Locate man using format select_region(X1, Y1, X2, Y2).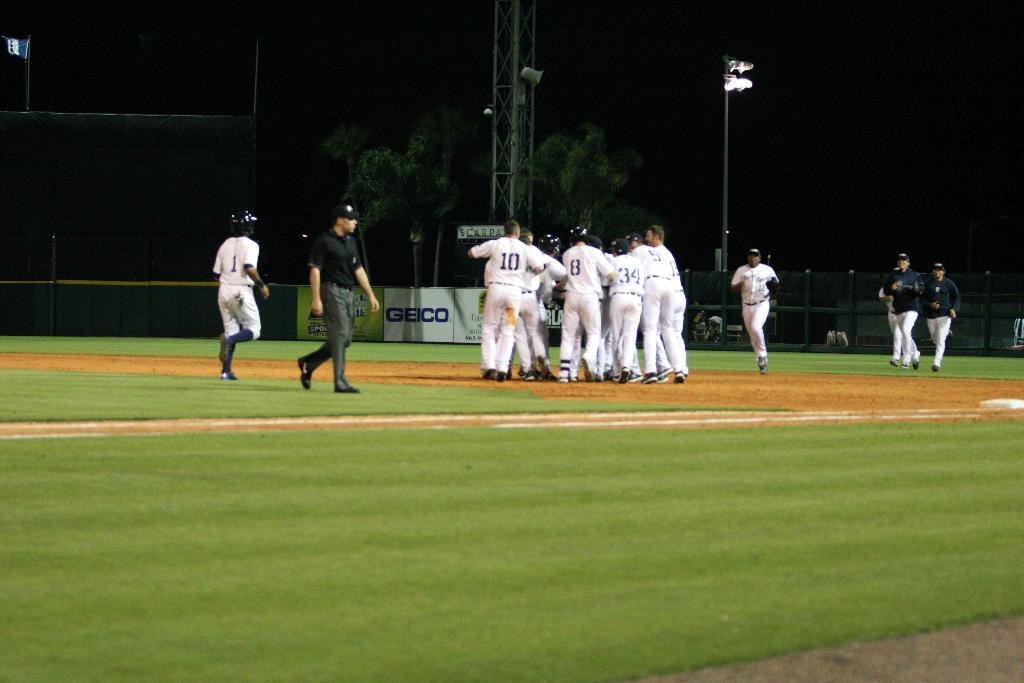
select_region(294, 201, 373, 388).
